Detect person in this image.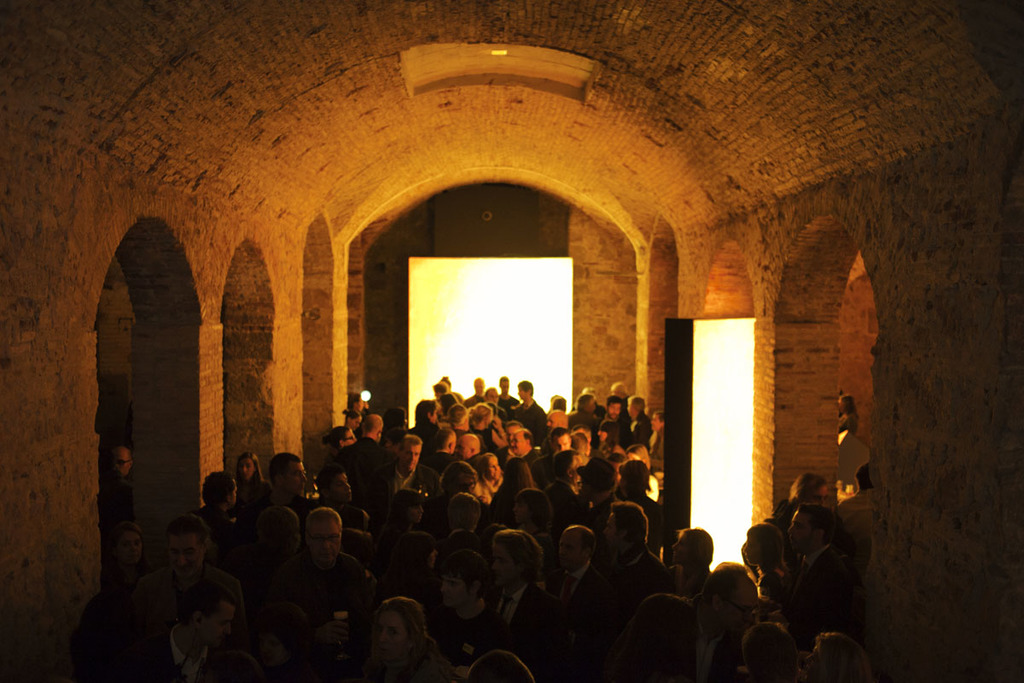
Detection: detection(310, 461, 368, 505).
